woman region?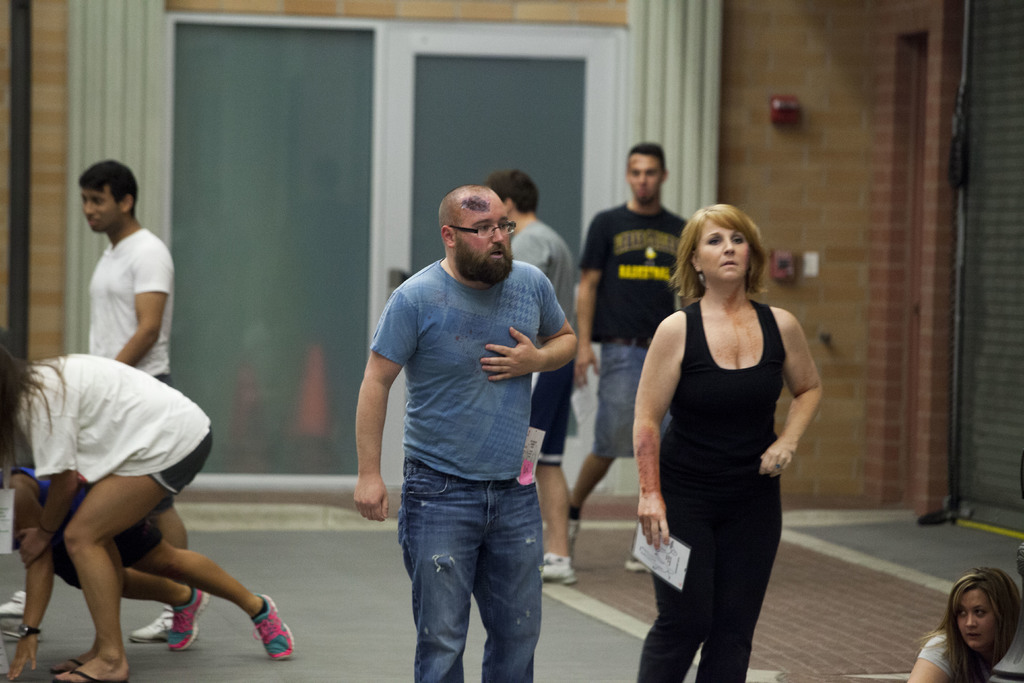
Rect(0, 457, 292, 681)
